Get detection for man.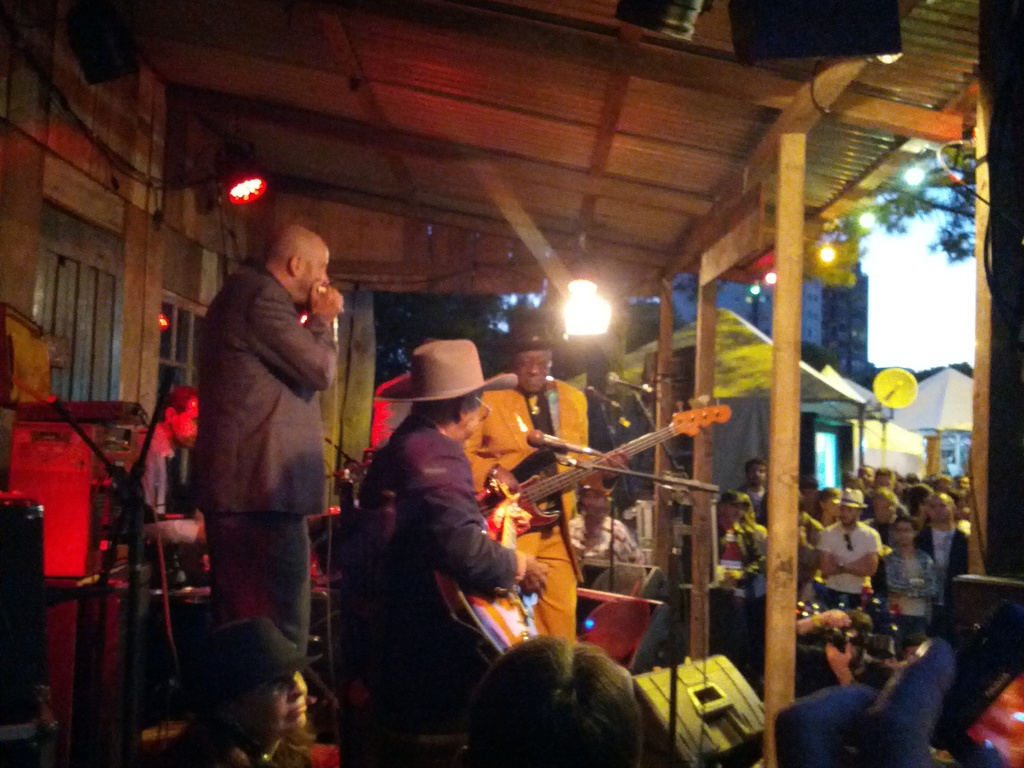
Detection: 461/638/645/767.
